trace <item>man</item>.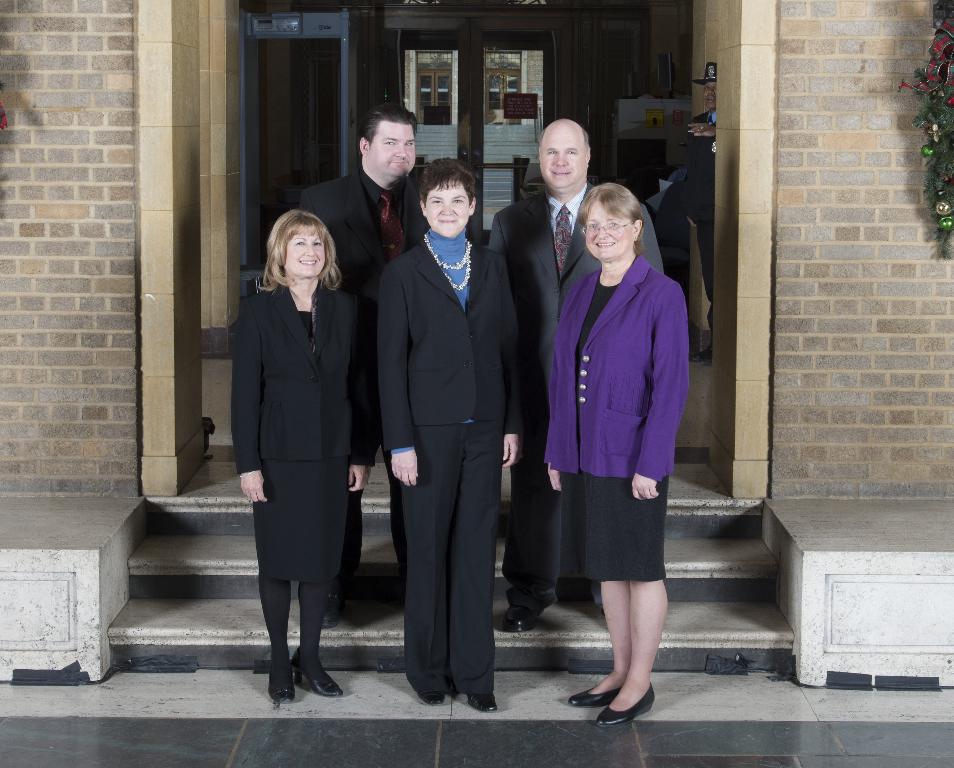
Traced to (290,101,484,637).
